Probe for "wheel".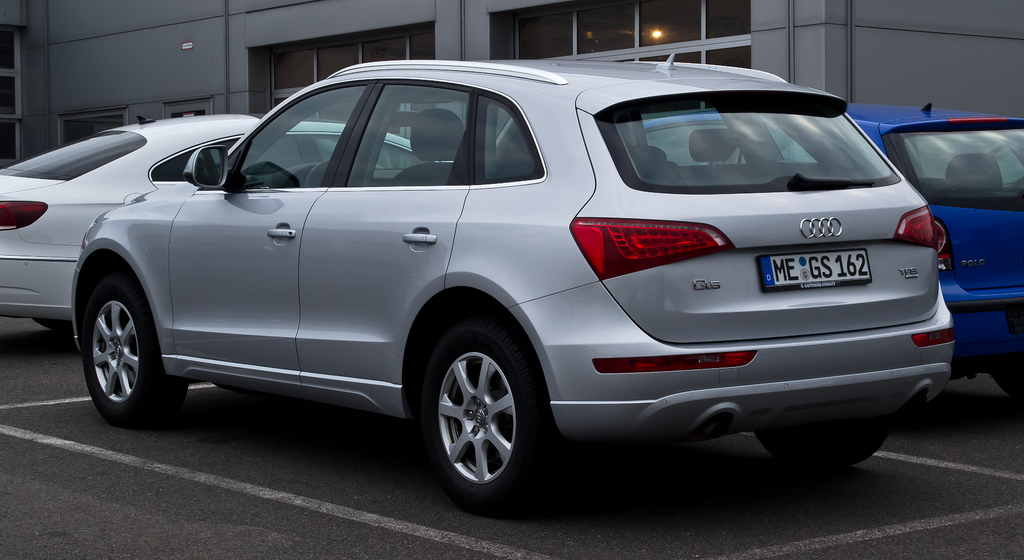
Probe result: 419 319 548 515.
